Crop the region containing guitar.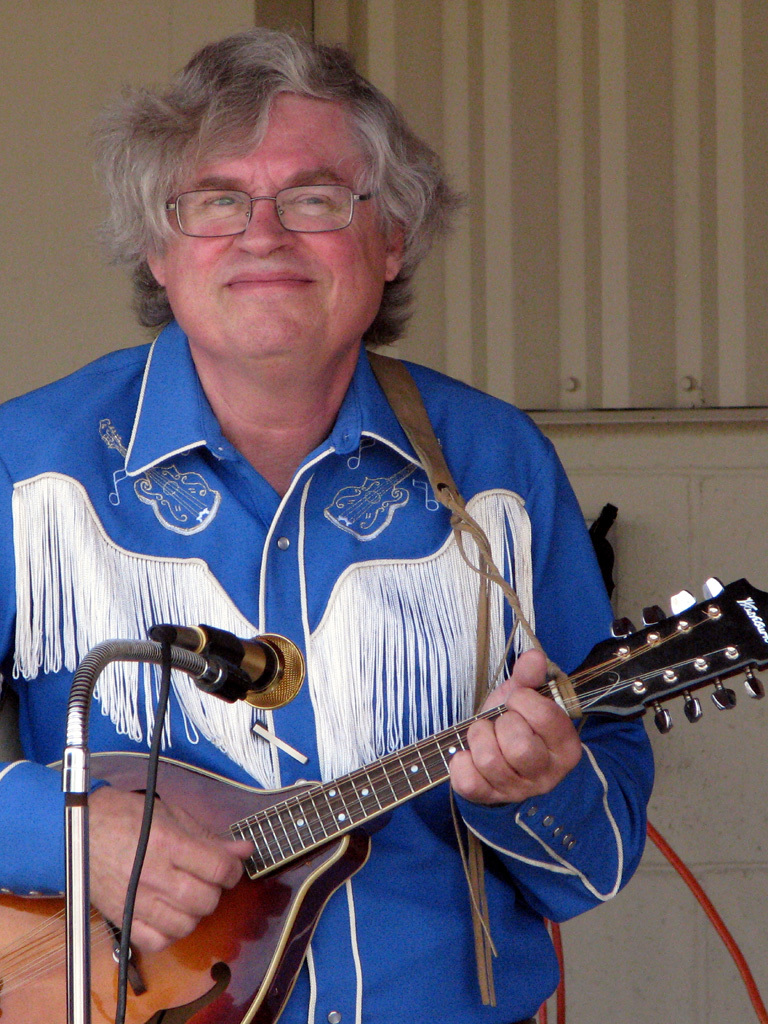
Crop region: [0, 574, 767, 1023].
